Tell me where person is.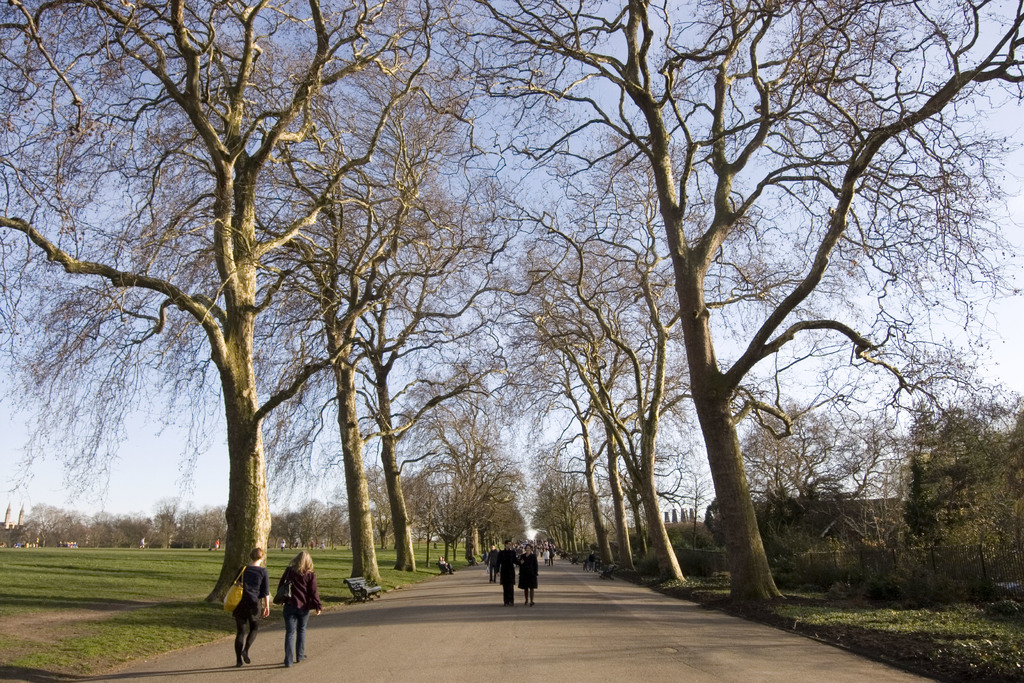
person is at (271, 550, 323, 670).
